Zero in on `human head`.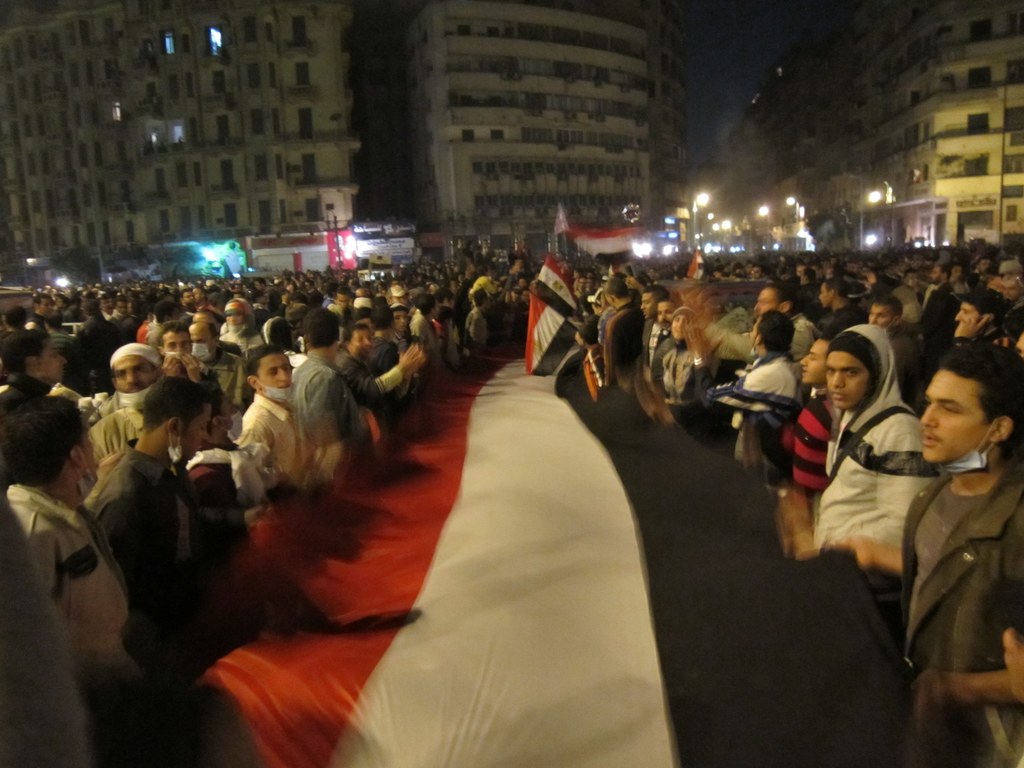
Zeroed in: left=602, top=276, right=630, bottom=308.
